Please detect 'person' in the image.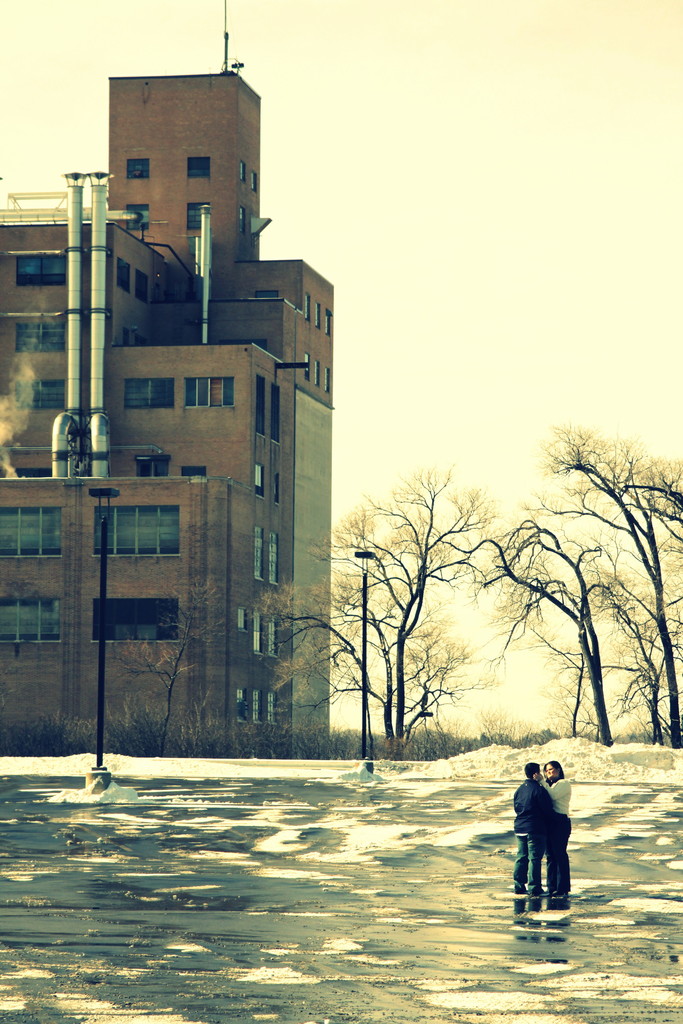
bbox=[534, 762, 580, 916].
